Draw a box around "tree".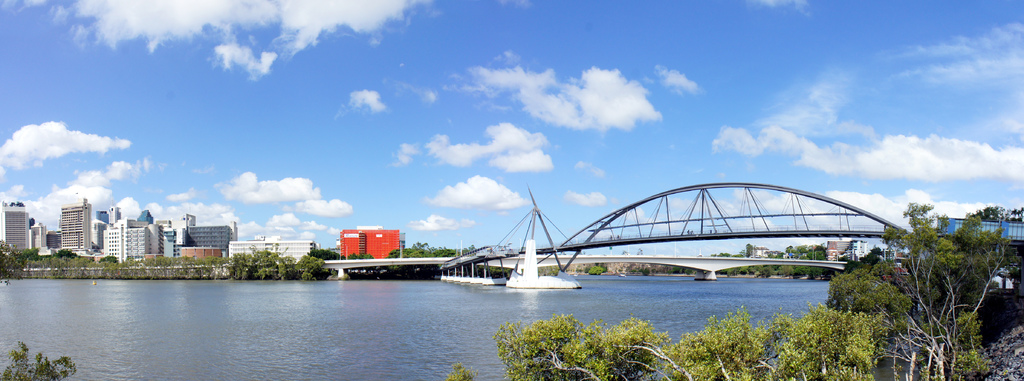
rect(824, 194, 1014, 380).
